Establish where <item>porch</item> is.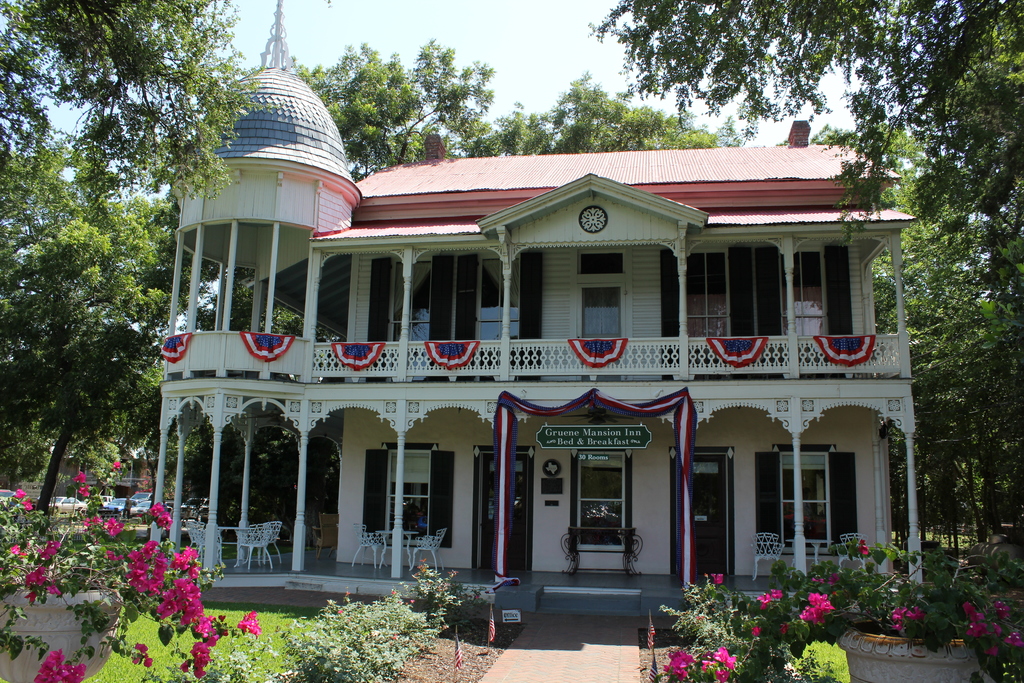
Established at {"x1": 299, "y1": 268, "x2": 920, "y2": 386}.
